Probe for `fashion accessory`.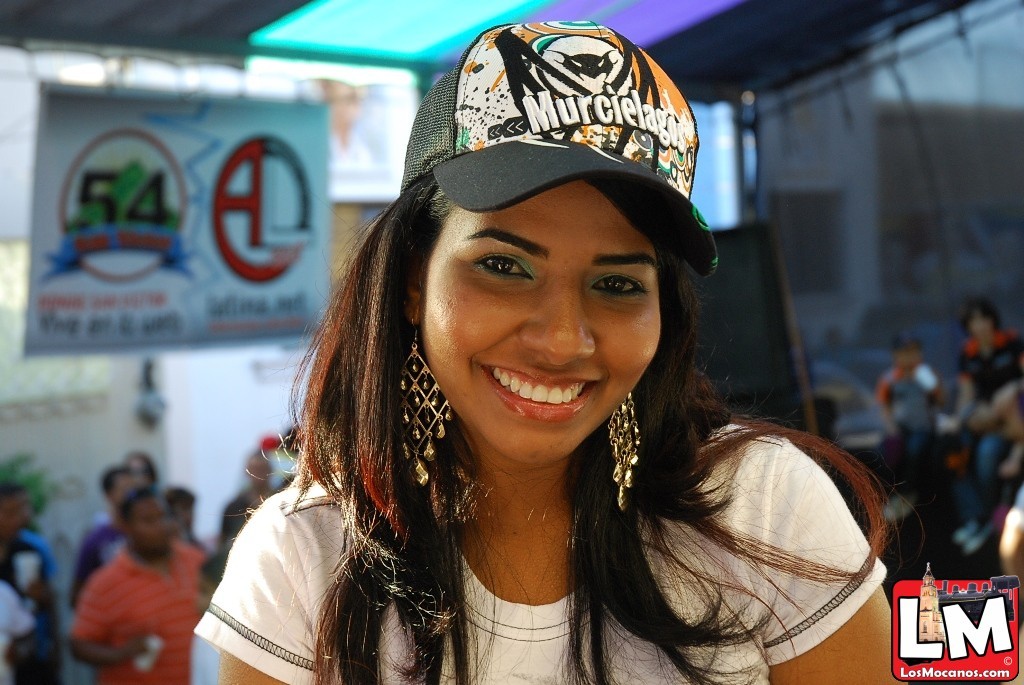
Probe result: left=387, top=25, right=723, bottom=297.
